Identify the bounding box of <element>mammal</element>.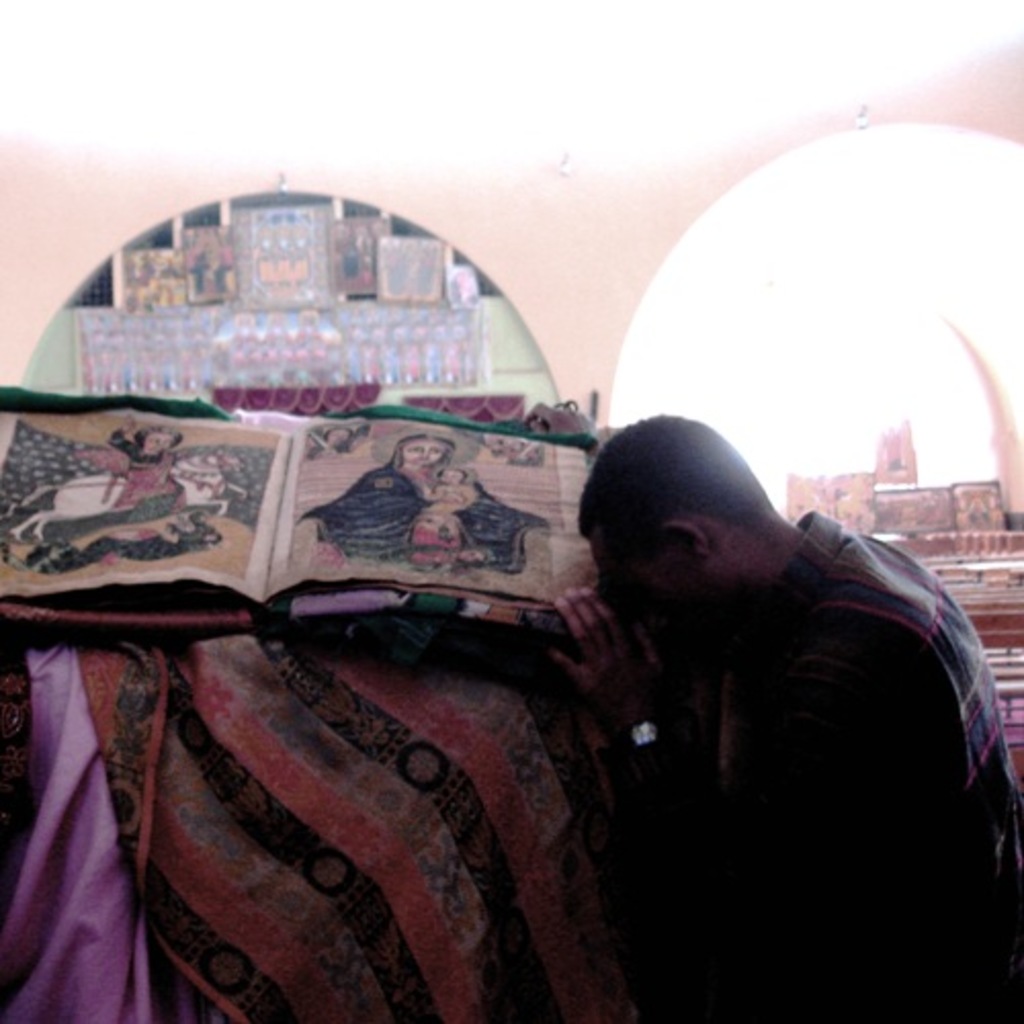
x1=115 y1=424 x2=184 y2=520.
